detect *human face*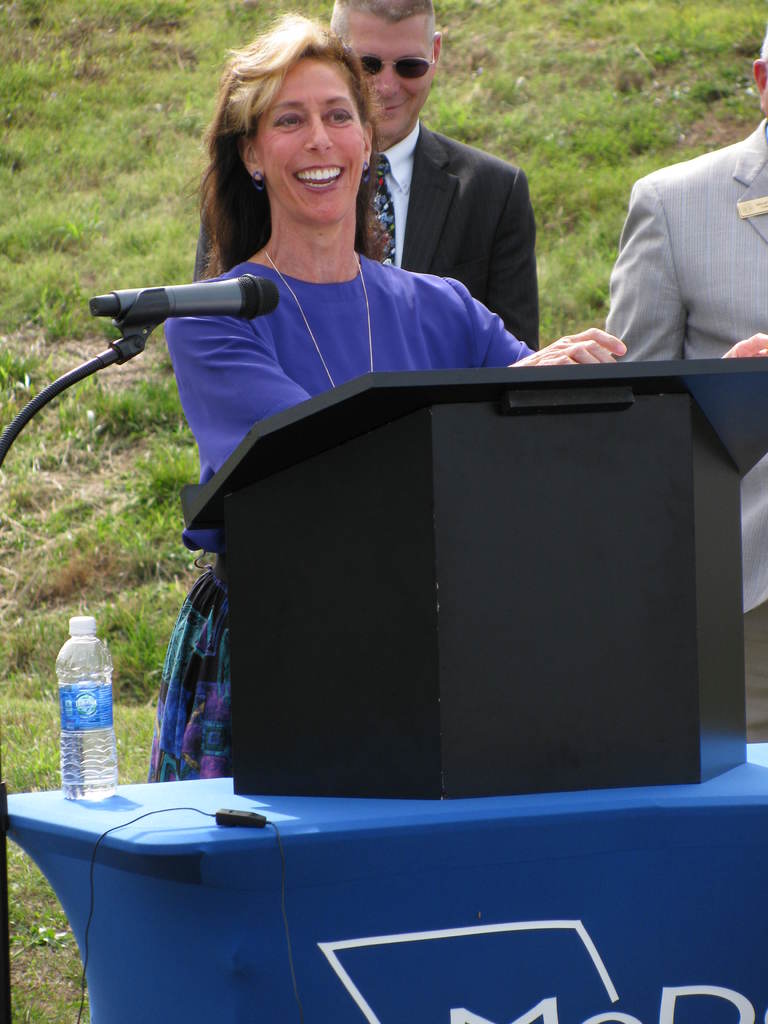
<bbox>339, 3, 445, 127</bbox>
